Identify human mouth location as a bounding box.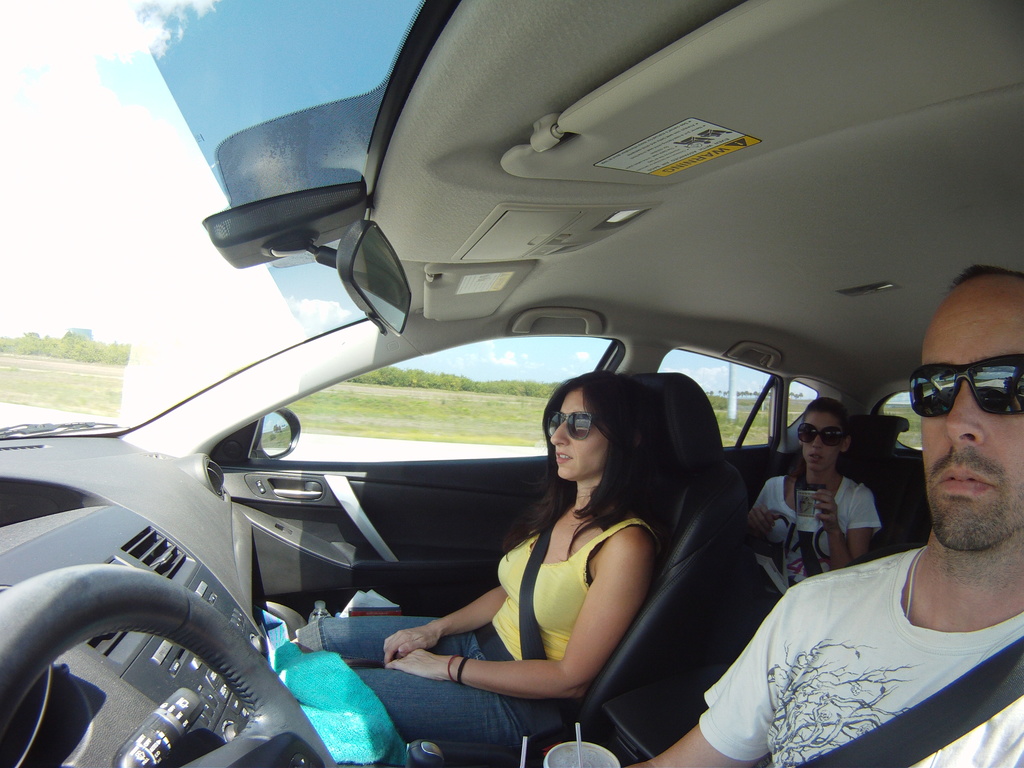
[804,451,826,463].
